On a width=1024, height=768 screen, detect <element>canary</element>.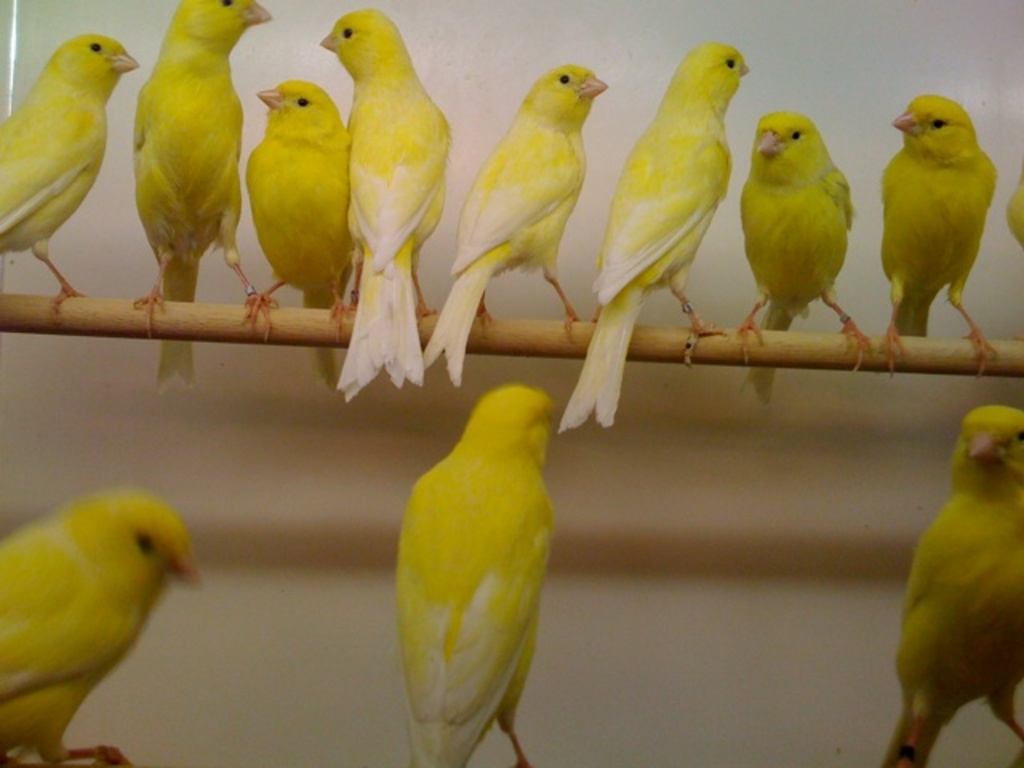
BBox(0, 483, 203, 766).
